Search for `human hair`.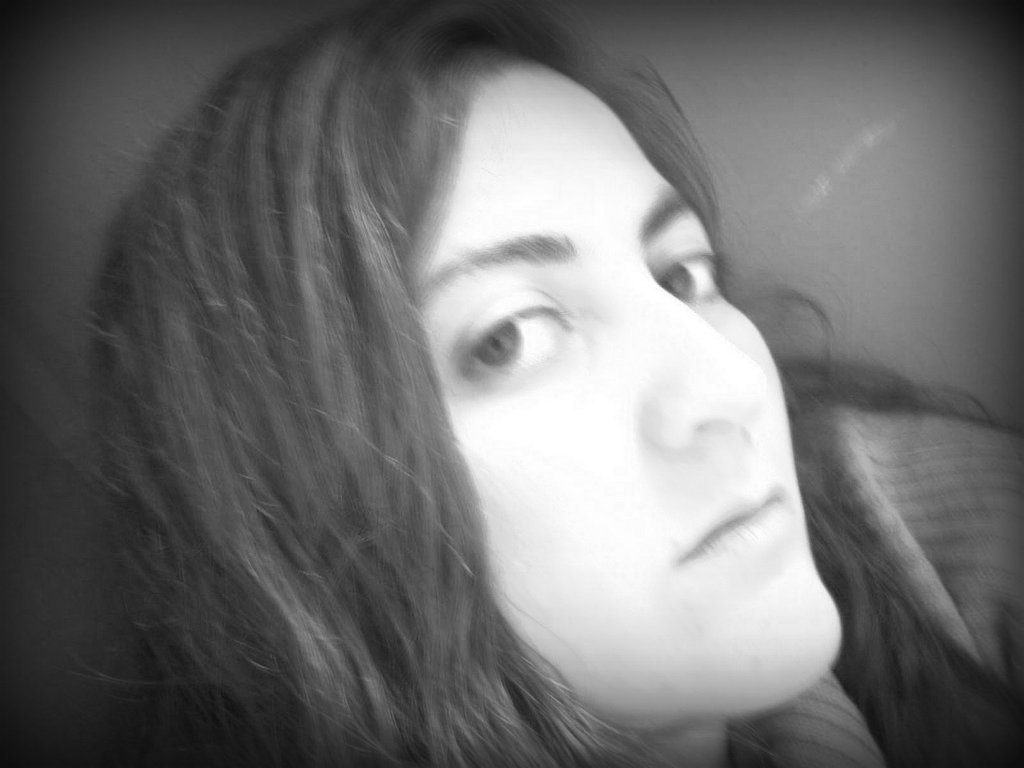
Found at box(59, 0, 898, 767).
